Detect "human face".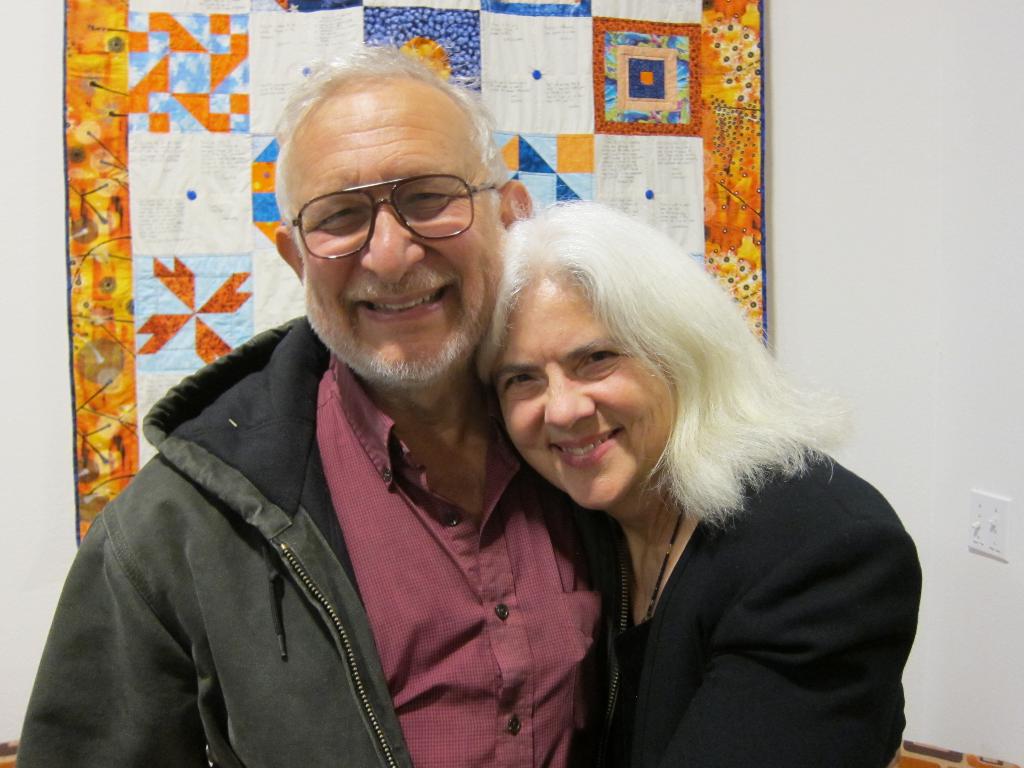
Detected at (x1=499, y1=273, x2=684, y2=518).
